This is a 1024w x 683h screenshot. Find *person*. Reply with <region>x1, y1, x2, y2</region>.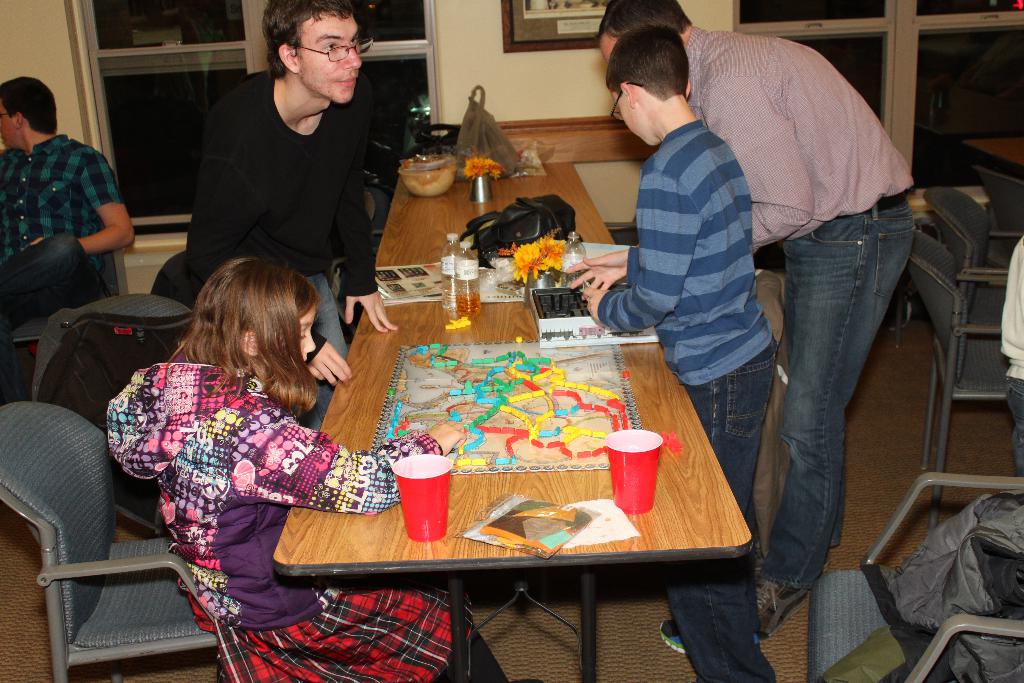
<region>106, 259, 511, 682</region>.
